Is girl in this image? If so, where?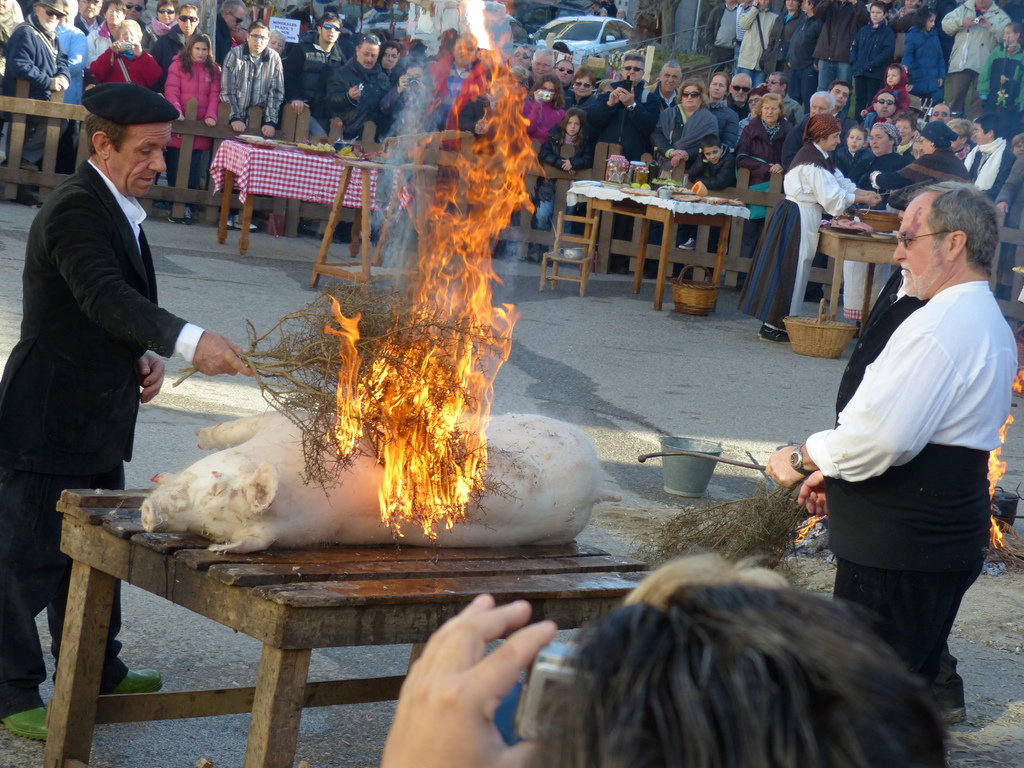
Yes, at box(980, 21, 1023, 135).
